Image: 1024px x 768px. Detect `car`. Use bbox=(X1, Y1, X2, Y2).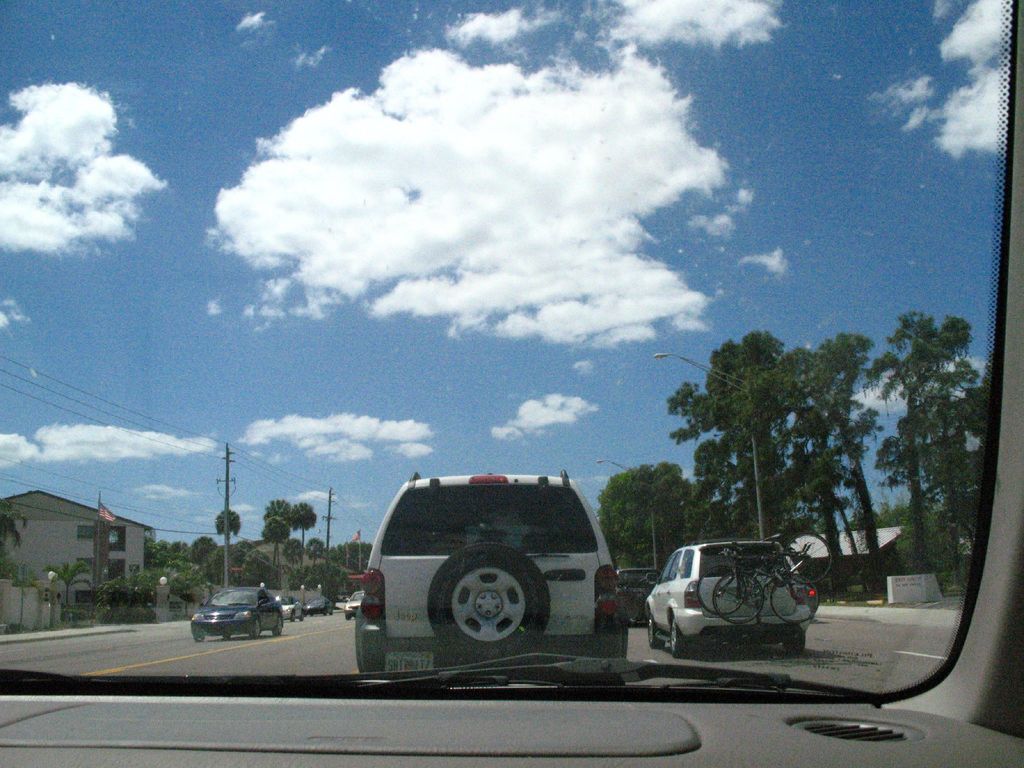
bbox=(337, 588, 360, 626).
